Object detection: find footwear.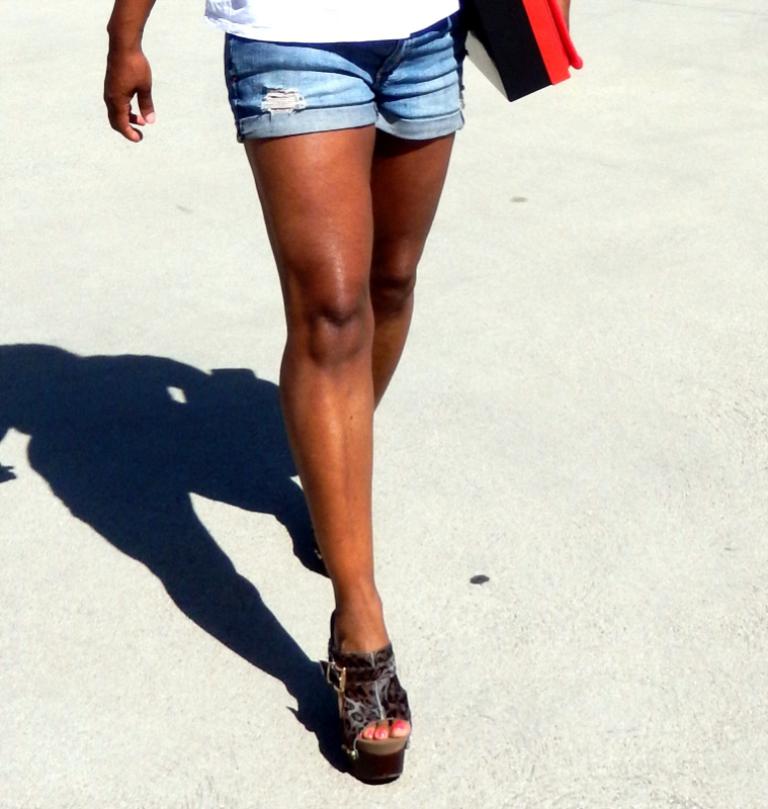
locate(303, 636, 406, 792).
